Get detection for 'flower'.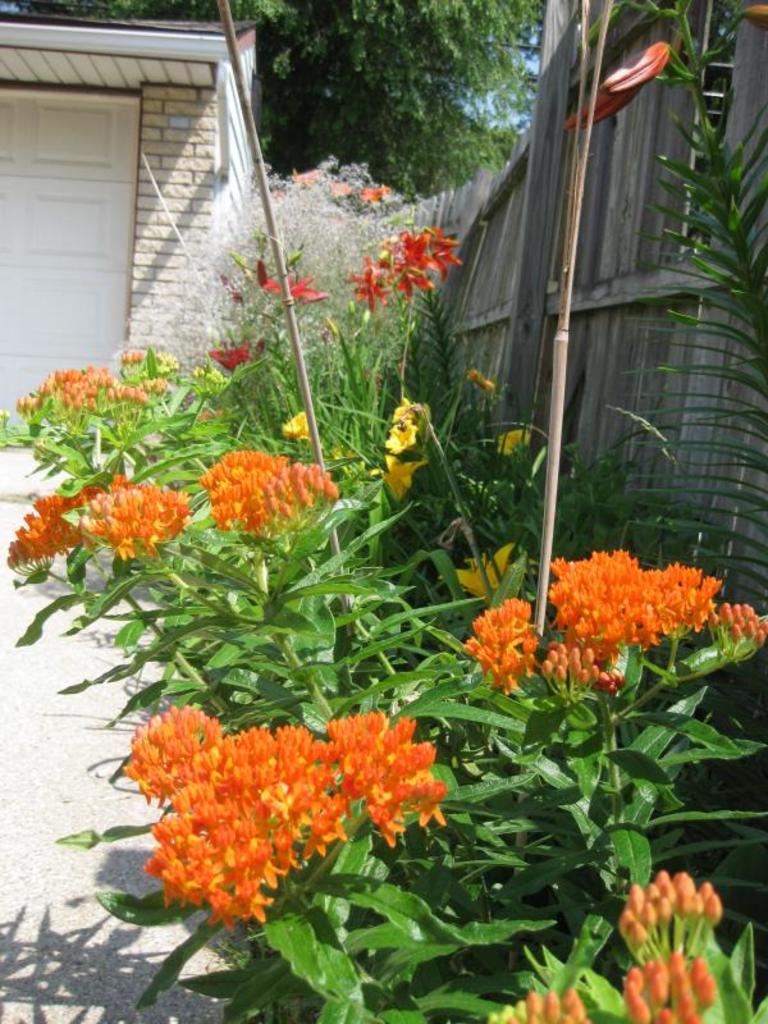
Detection: BBox(385, 406, 428, 456).
